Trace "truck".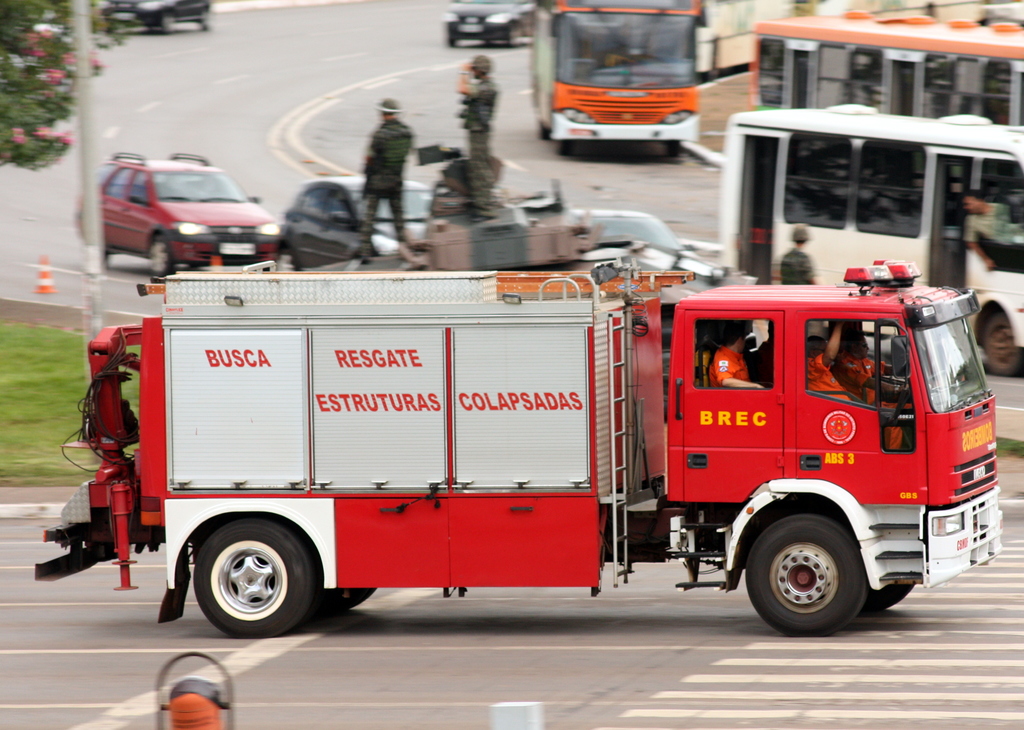
Traced to (29,251,1007,638).
